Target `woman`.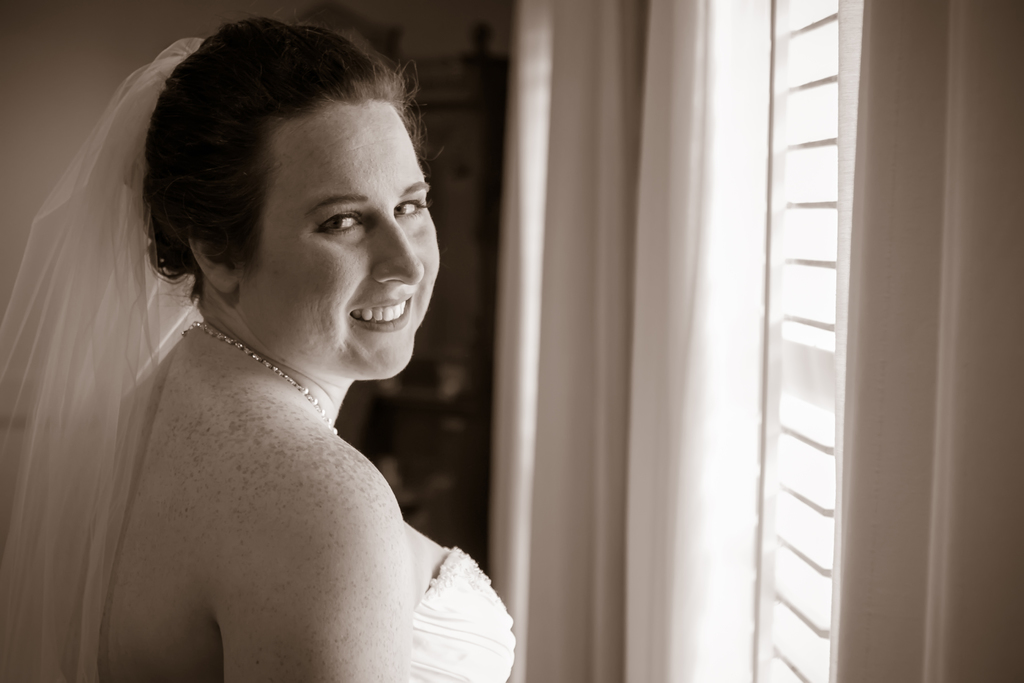
Target region: [0,17,532,682].
